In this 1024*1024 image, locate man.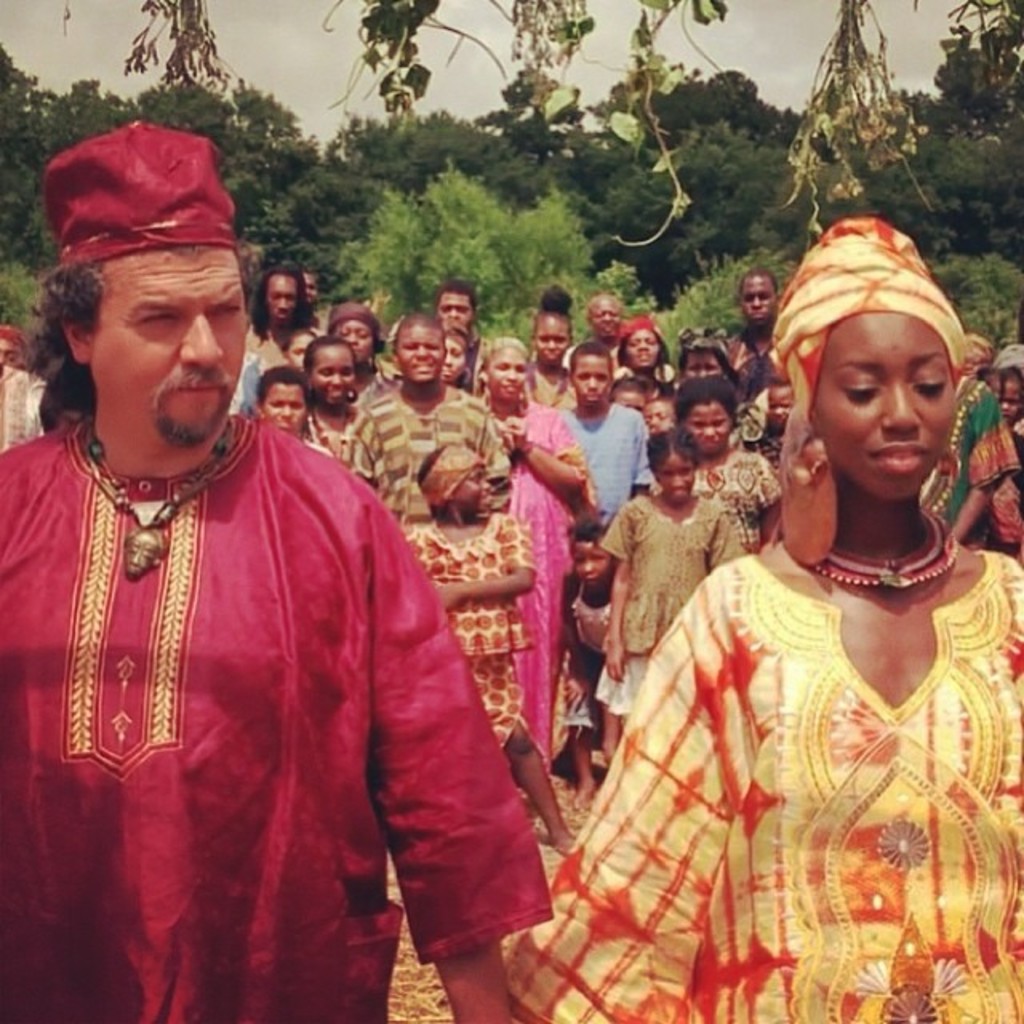
Bounding box: 738 274 782 381.
